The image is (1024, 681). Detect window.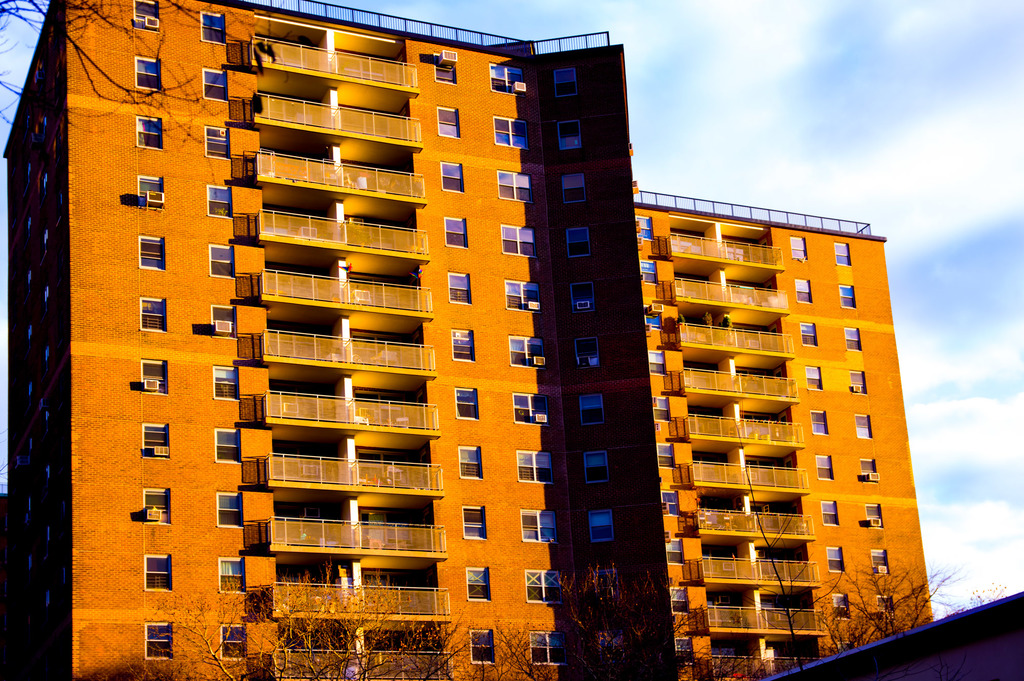
Detection: <box>493,115,530,145</box>.
